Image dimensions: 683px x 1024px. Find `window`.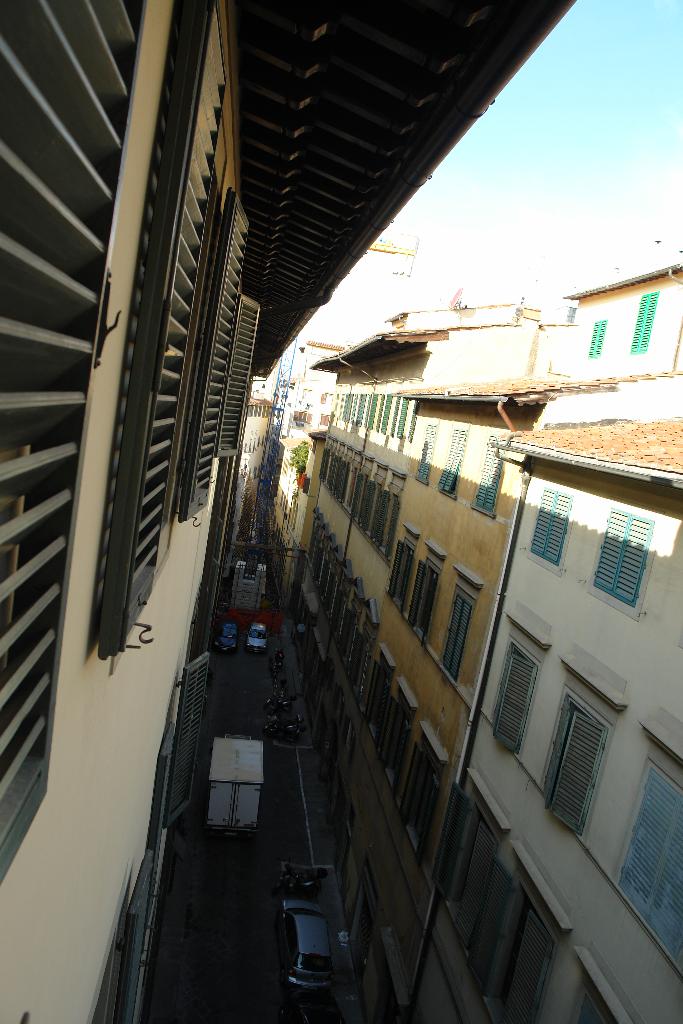
<box>600,750,682,982</box>.
